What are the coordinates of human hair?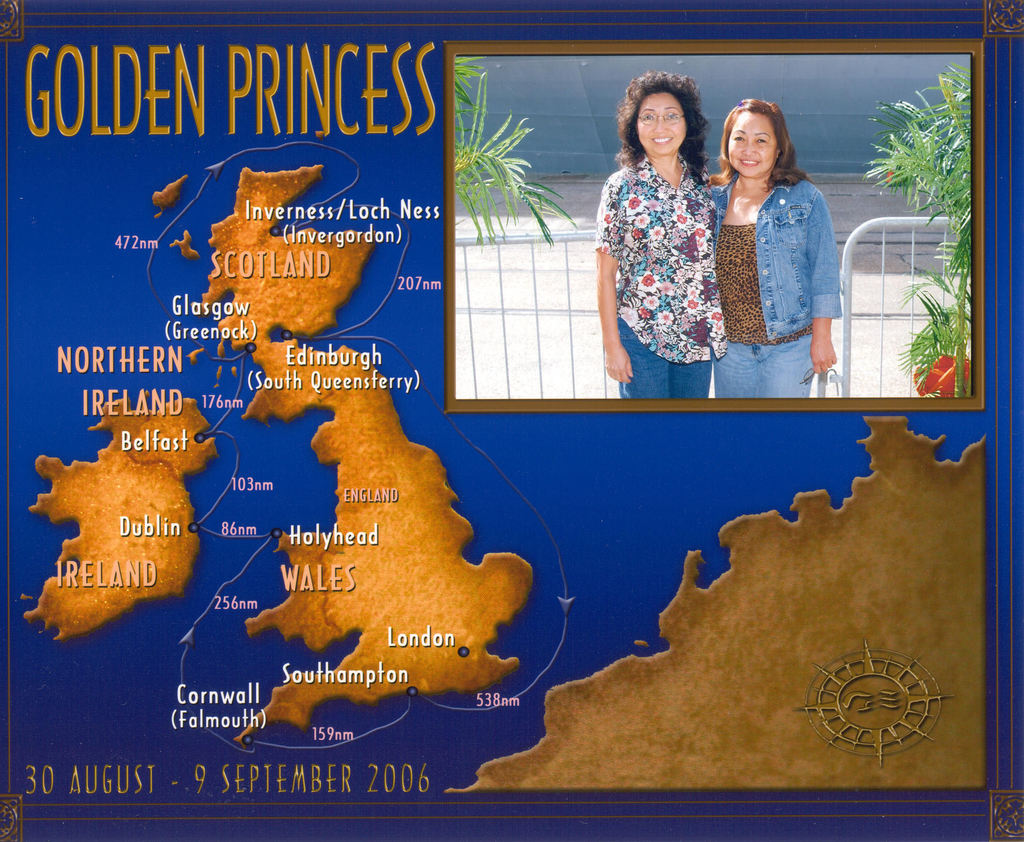
(left=612, top=69, right=714, bottom=183).
